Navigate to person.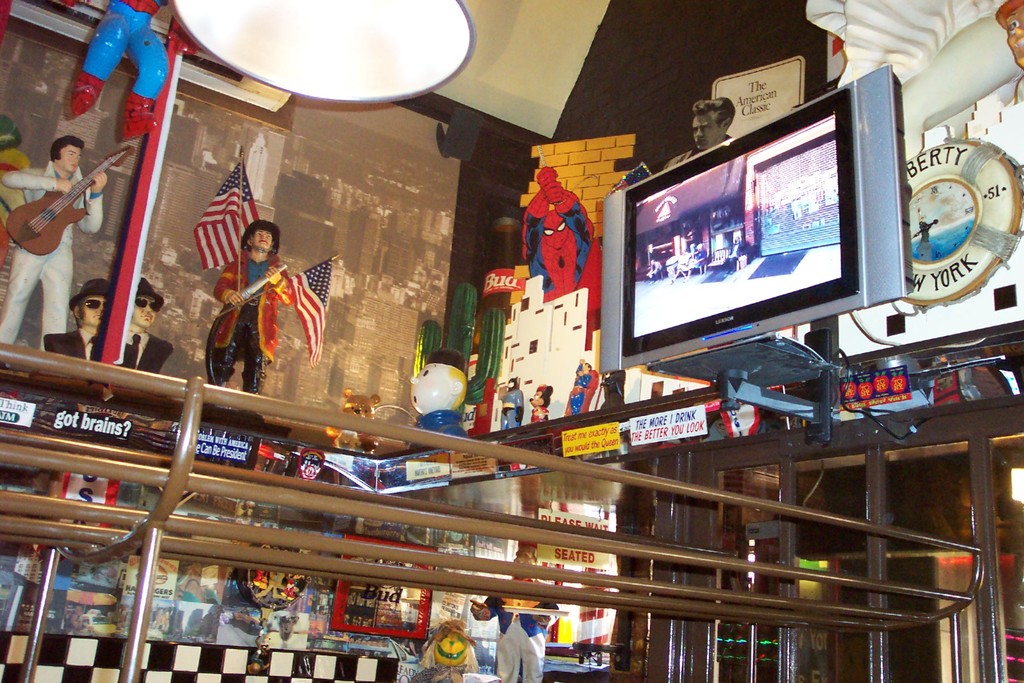
Navigation target: [x1=197, y1=212, x2=302, y2=409].
